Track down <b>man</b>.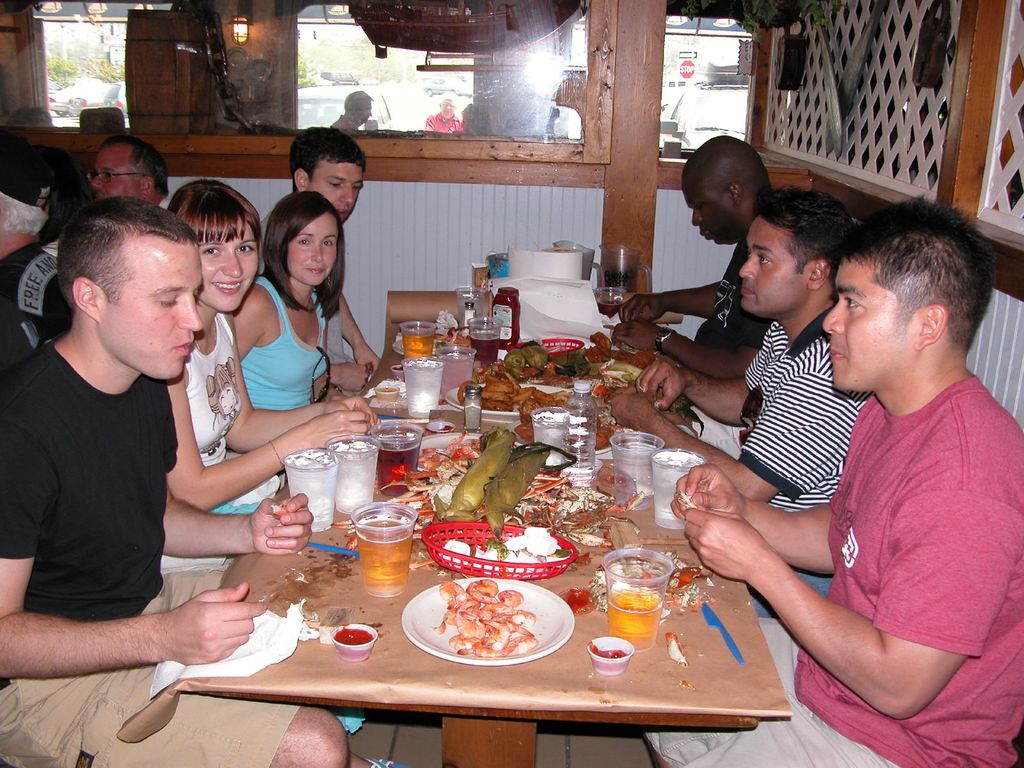
Tracked to locate(0, 135, 74, 372).
